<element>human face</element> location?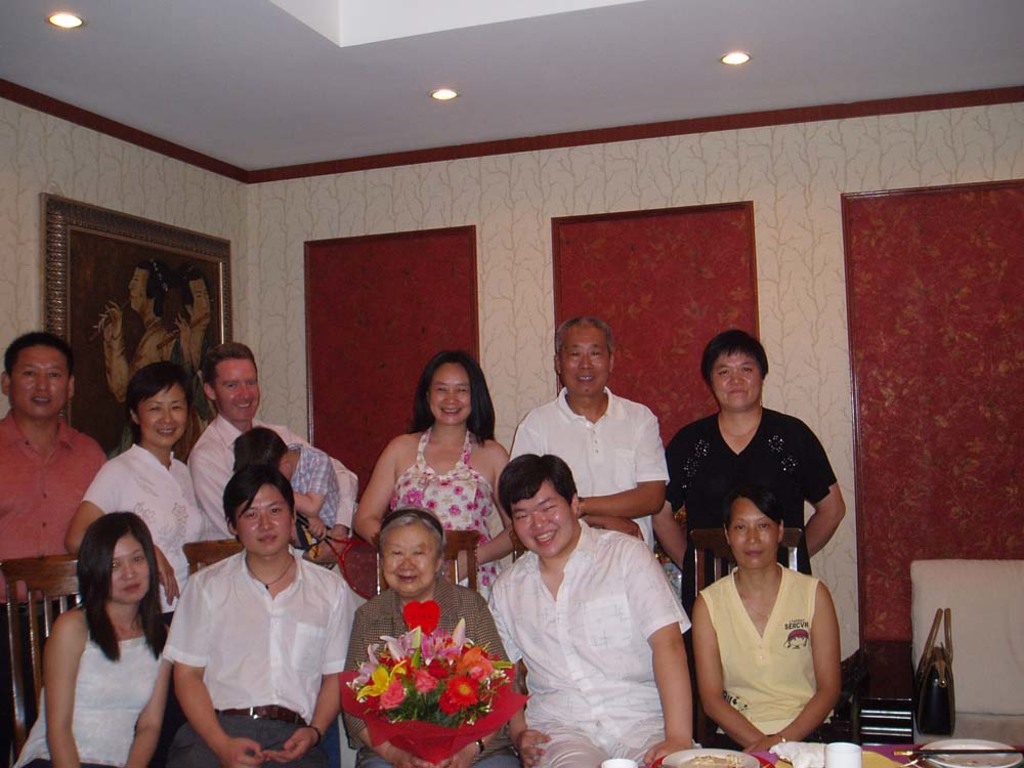
234, 487, 289, 550
